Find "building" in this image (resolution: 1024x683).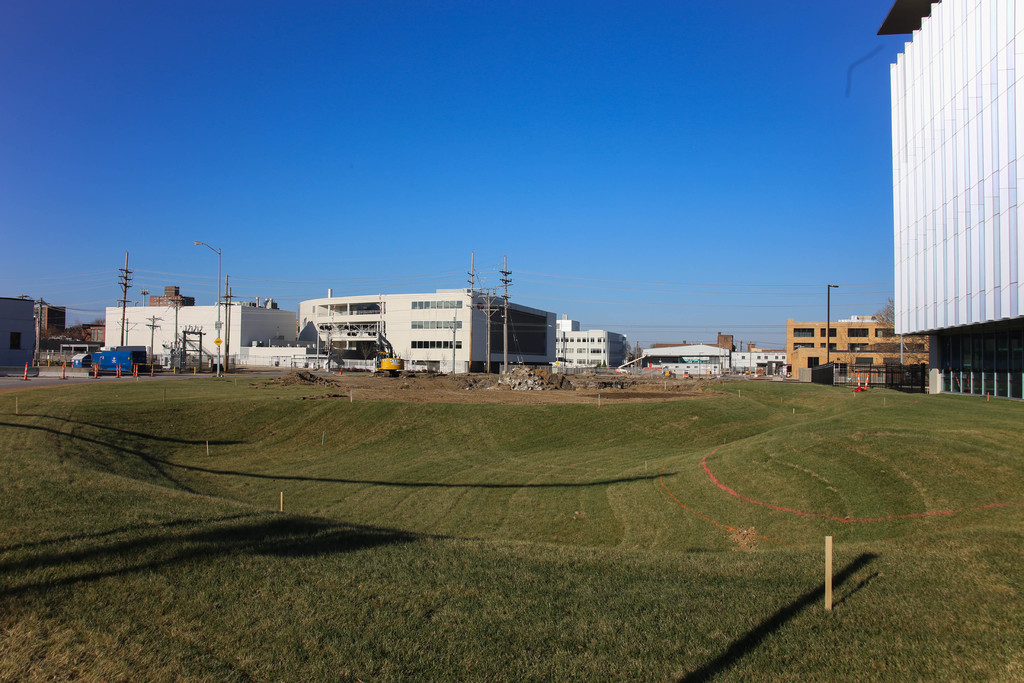
<region>790, 318, 929, 382</region>.
